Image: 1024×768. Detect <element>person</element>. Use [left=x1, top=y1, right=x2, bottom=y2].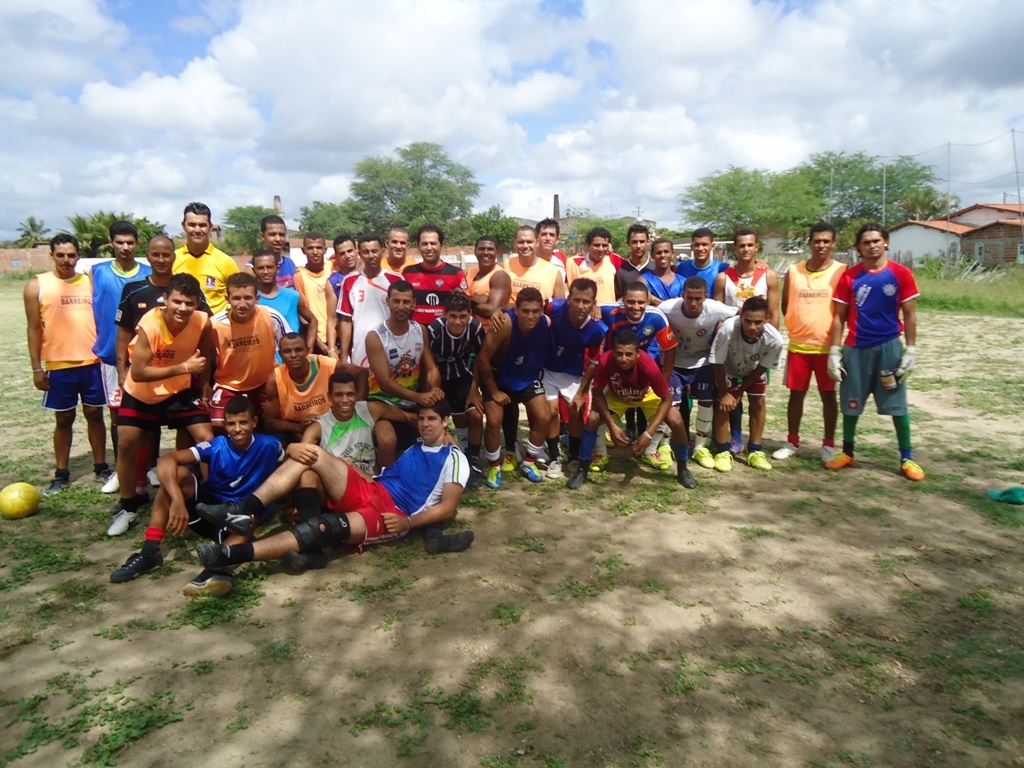
[left=253, top=218, right=309, bottom=305].
